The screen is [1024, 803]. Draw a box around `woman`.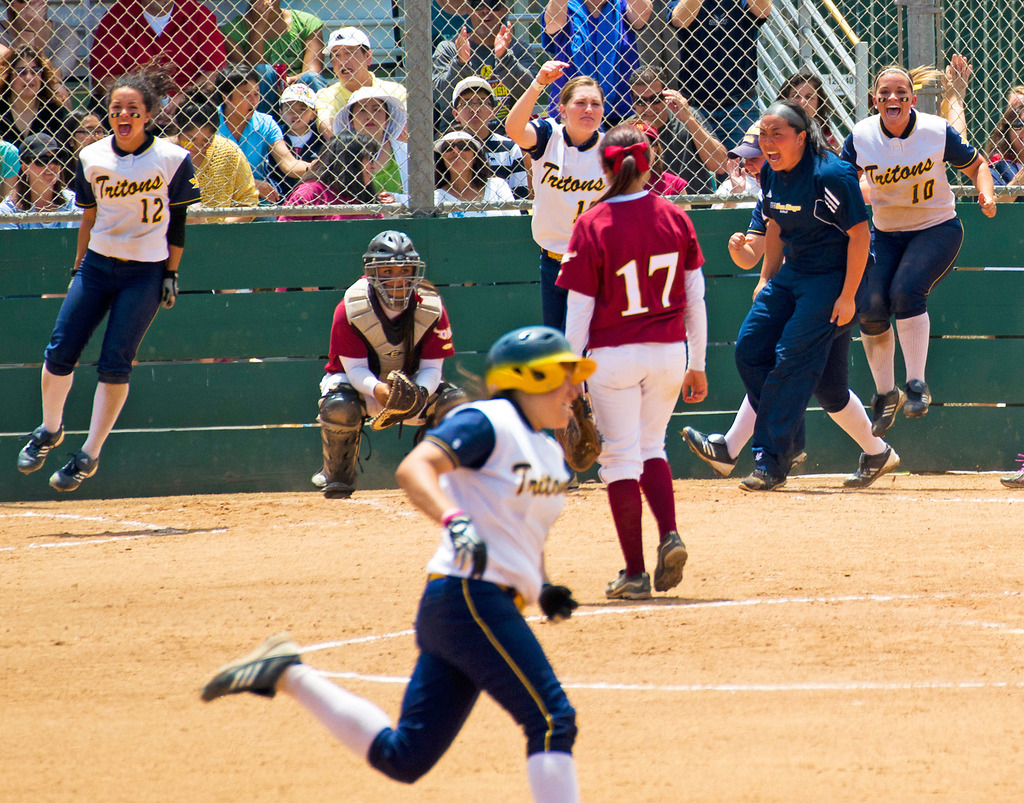
61, 109, 115, 200.
